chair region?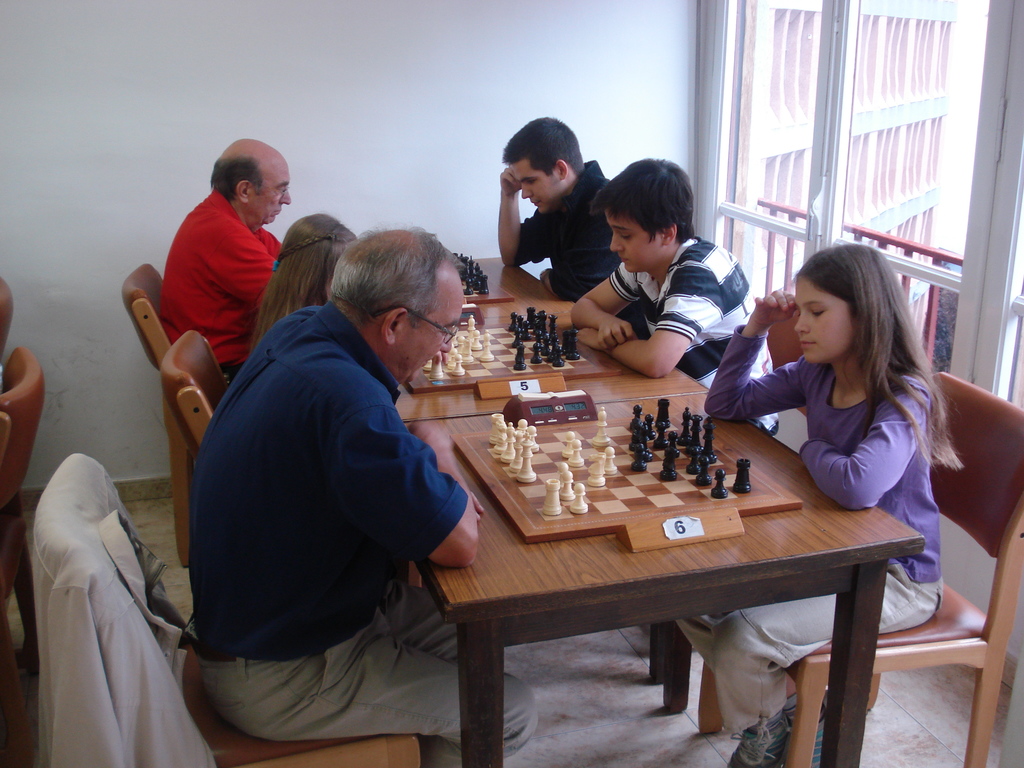
{"x1": 159, "y1": 329, "x2": 424, "y2": 590}
